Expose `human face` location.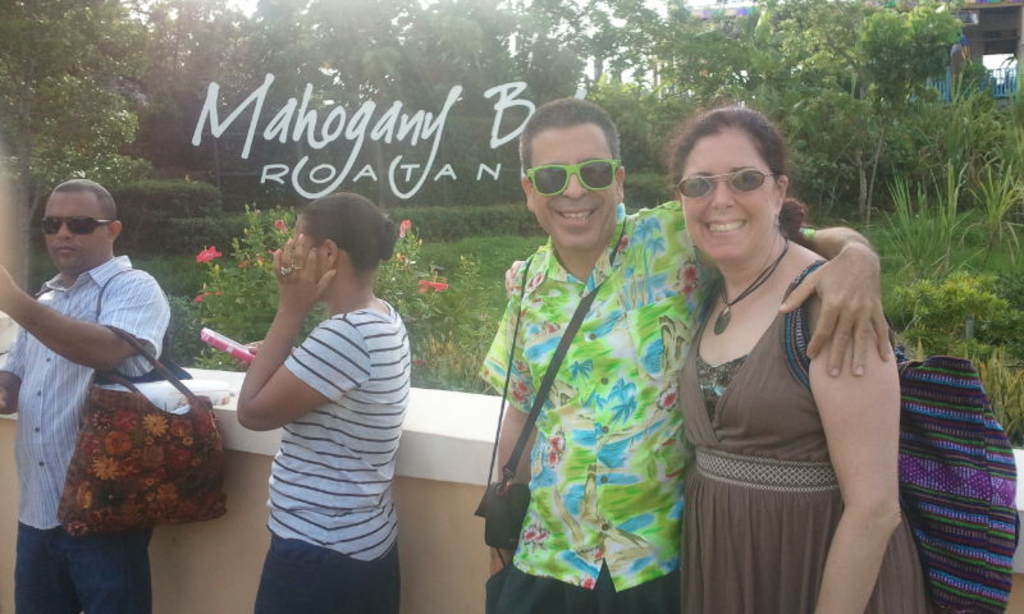
Exposed at {"left": 681, "top": 132, "right": 774, "bottom": 257}.
